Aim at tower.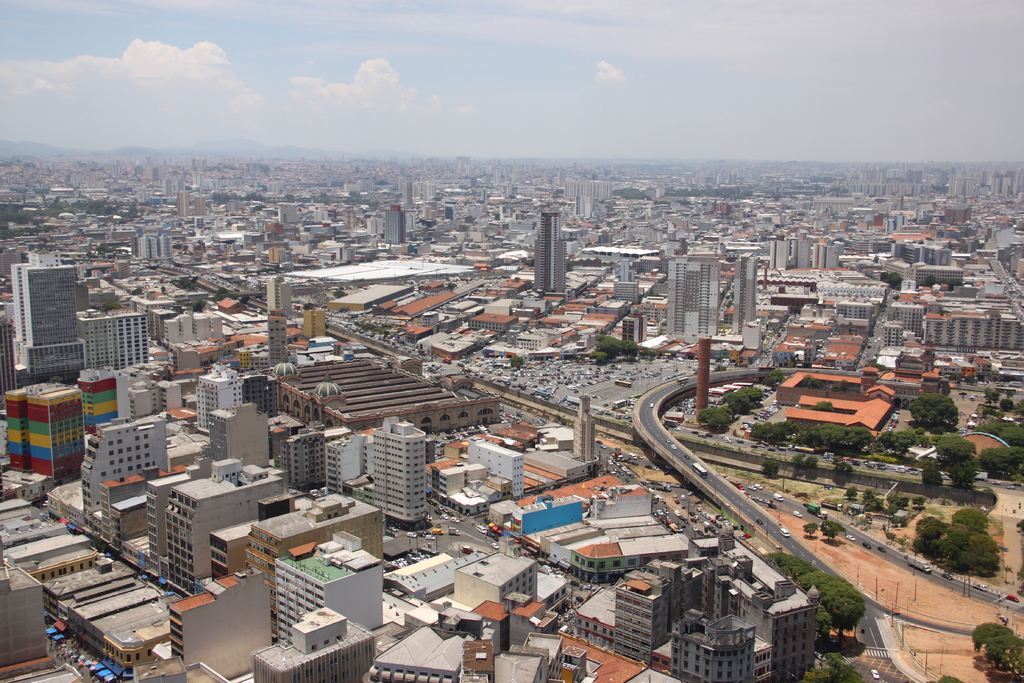
Aimed at x1=3, y1=380, x2=76, y2=490.
